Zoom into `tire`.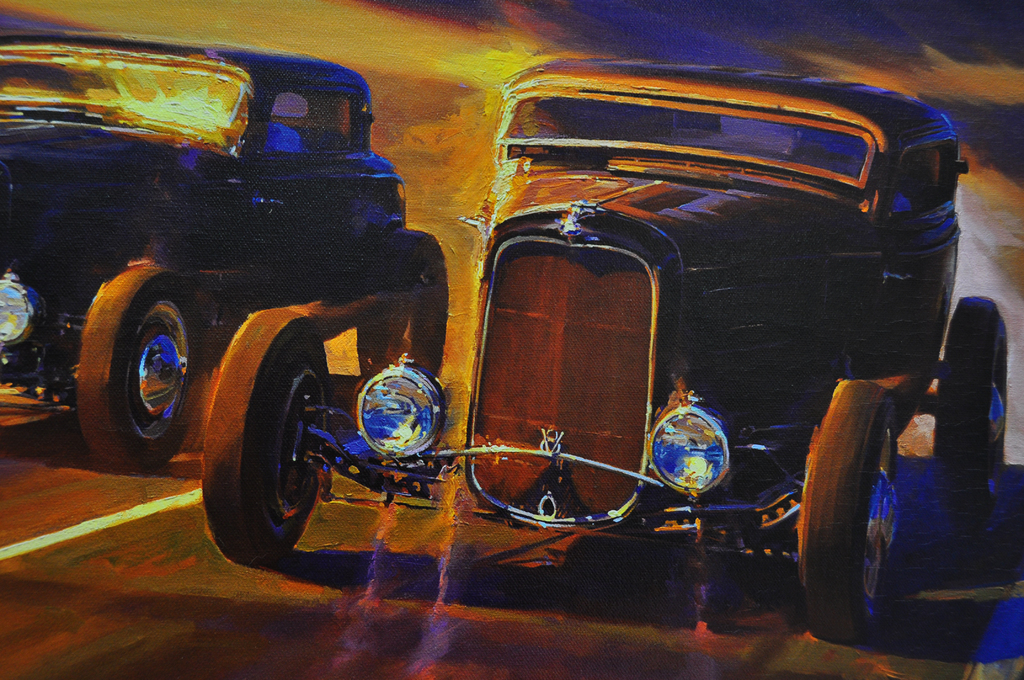
Zoom target: select_region(933, 295, 1009, 508).
